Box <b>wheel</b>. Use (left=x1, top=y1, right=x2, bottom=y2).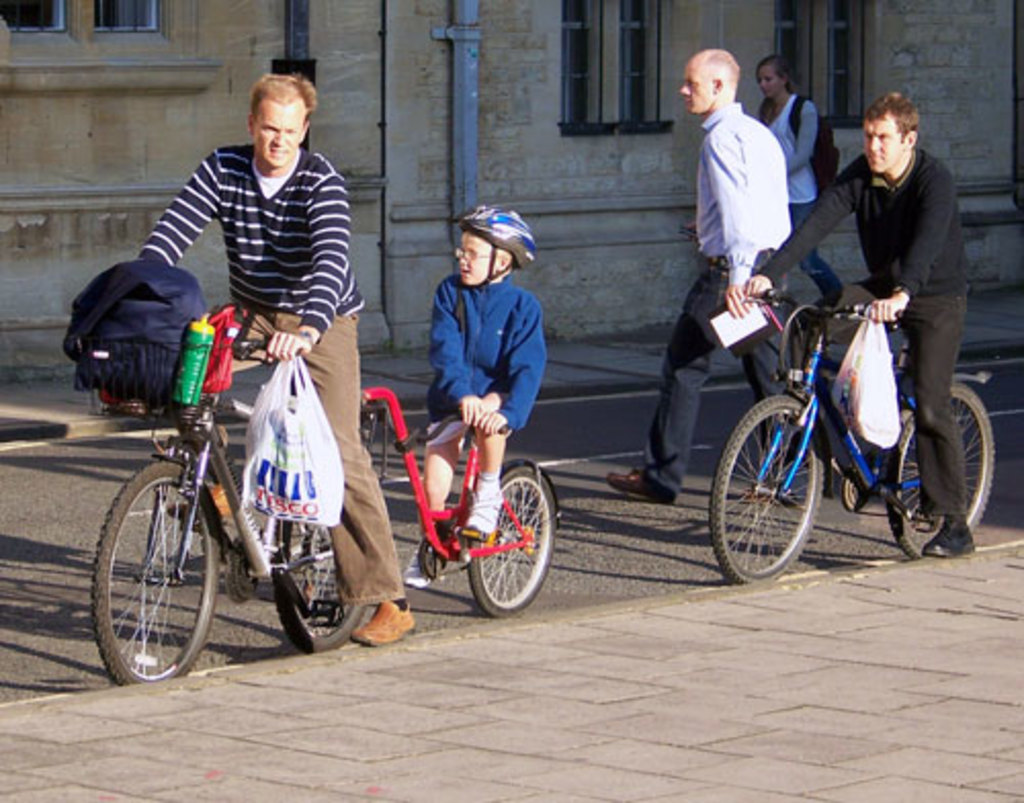
(left=889, top=383, right=993, bottom=559).
